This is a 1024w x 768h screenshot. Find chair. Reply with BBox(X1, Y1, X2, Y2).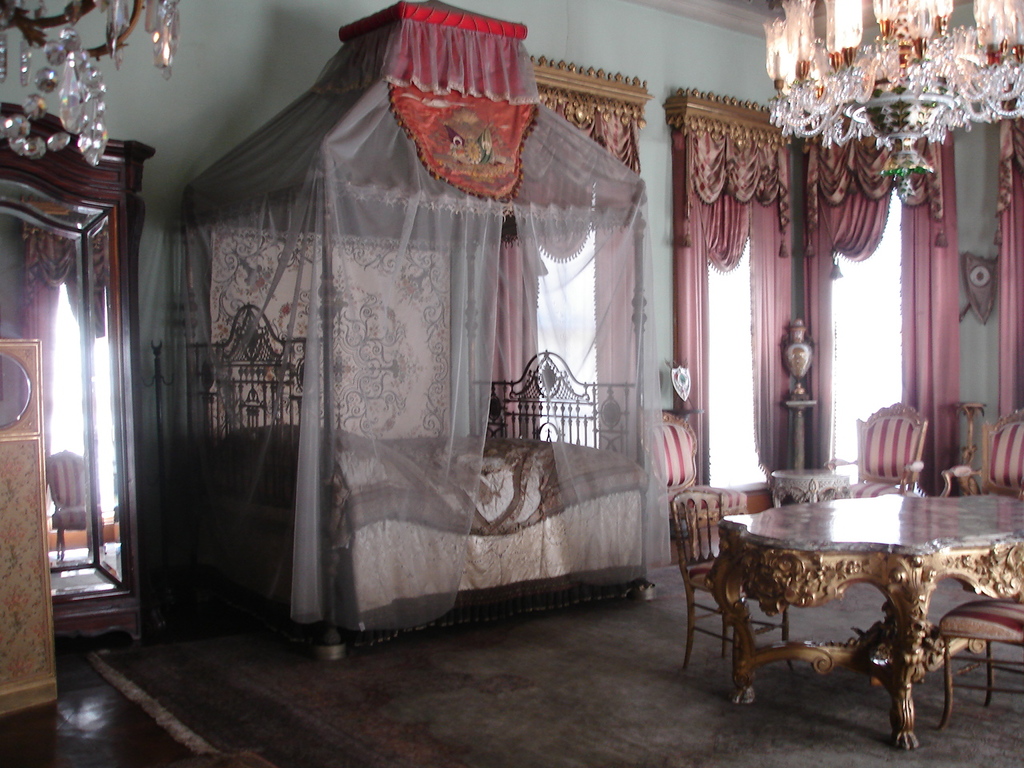
BBox(947, 588, 1023, 734).
